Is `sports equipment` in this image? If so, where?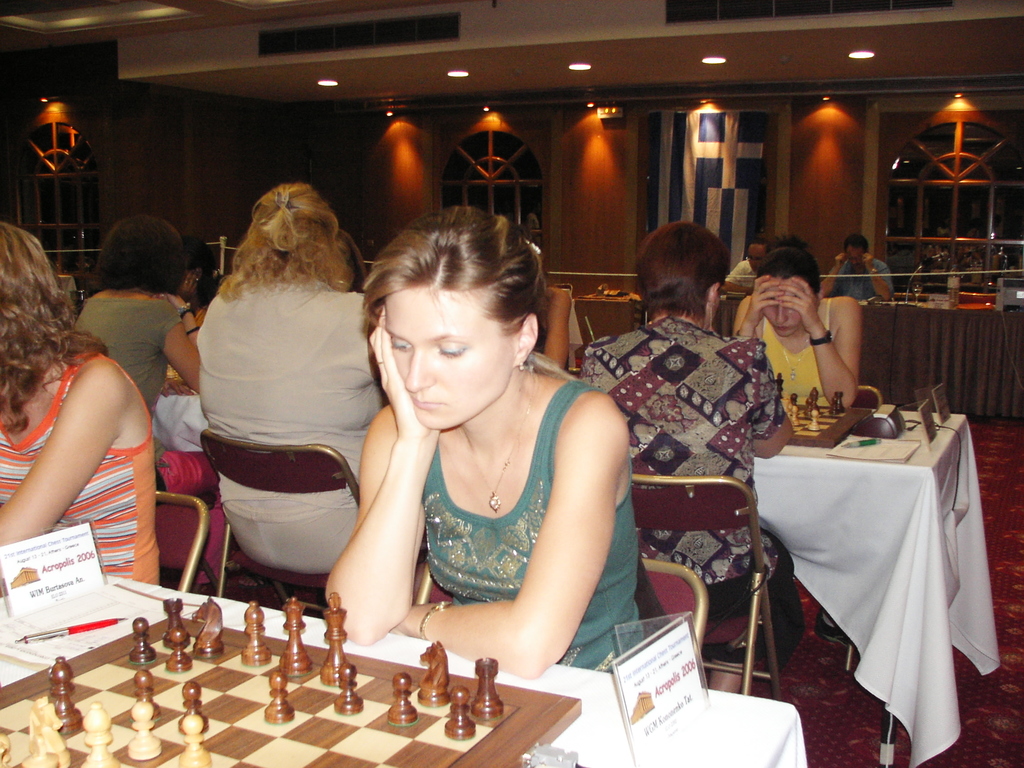
Yes, at 176, 715, 216, 766.
